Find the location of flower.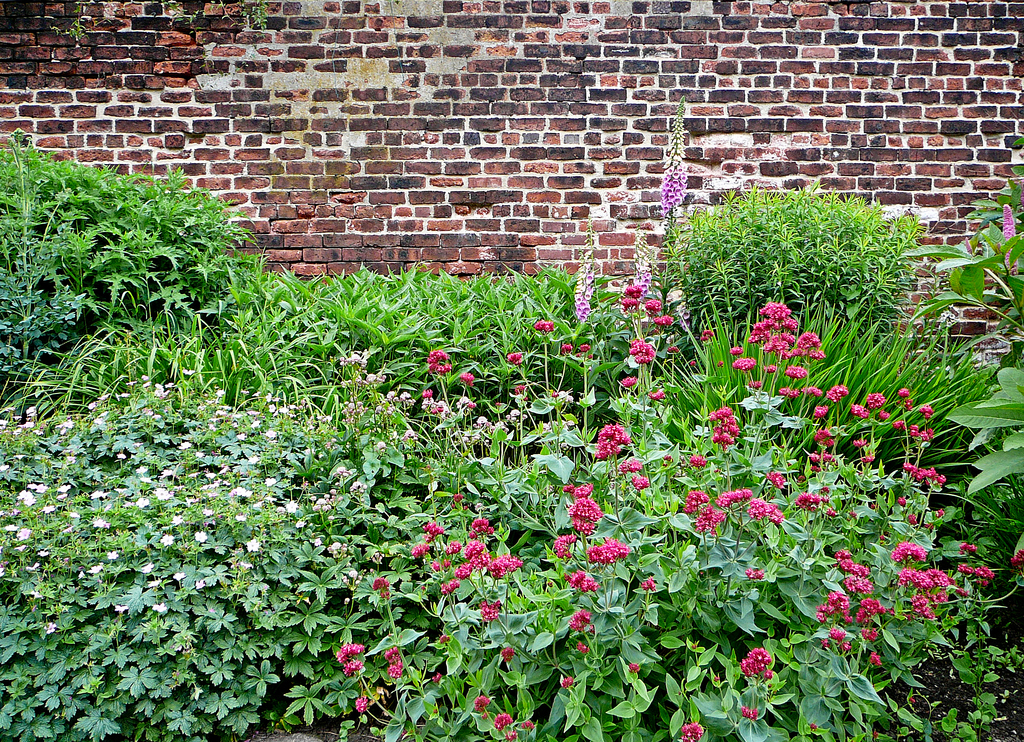
Location: crop(893, 423, 906, 431).
